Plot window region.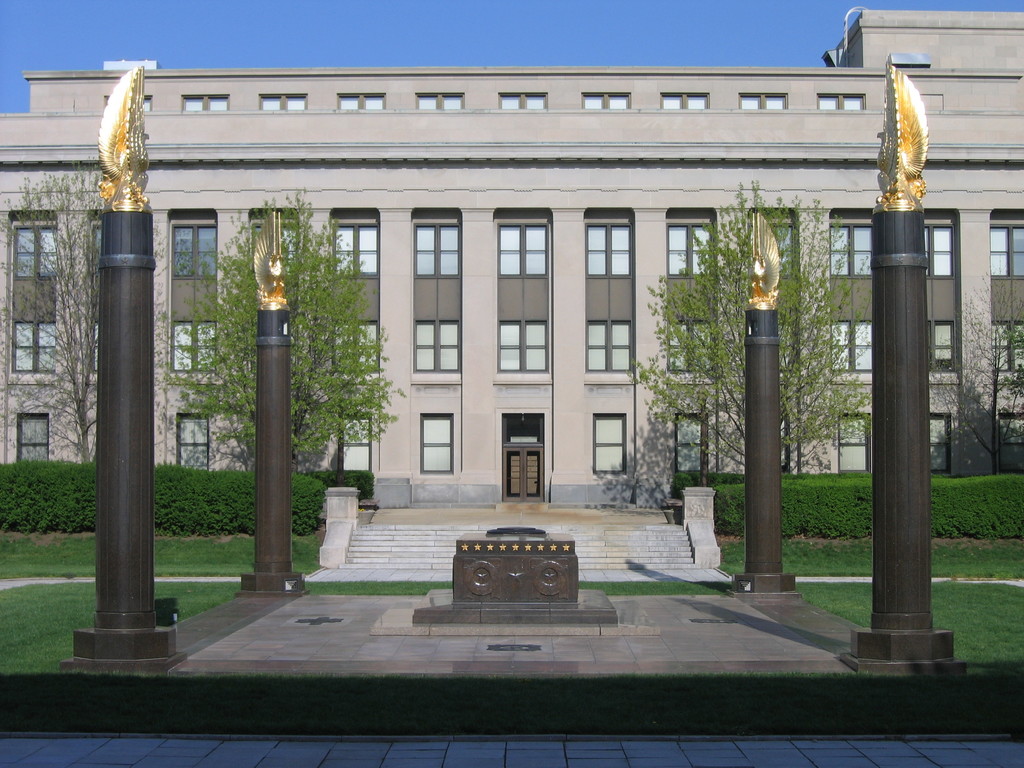
Plotted at left=921, top=226, right=957, bottom=275.
